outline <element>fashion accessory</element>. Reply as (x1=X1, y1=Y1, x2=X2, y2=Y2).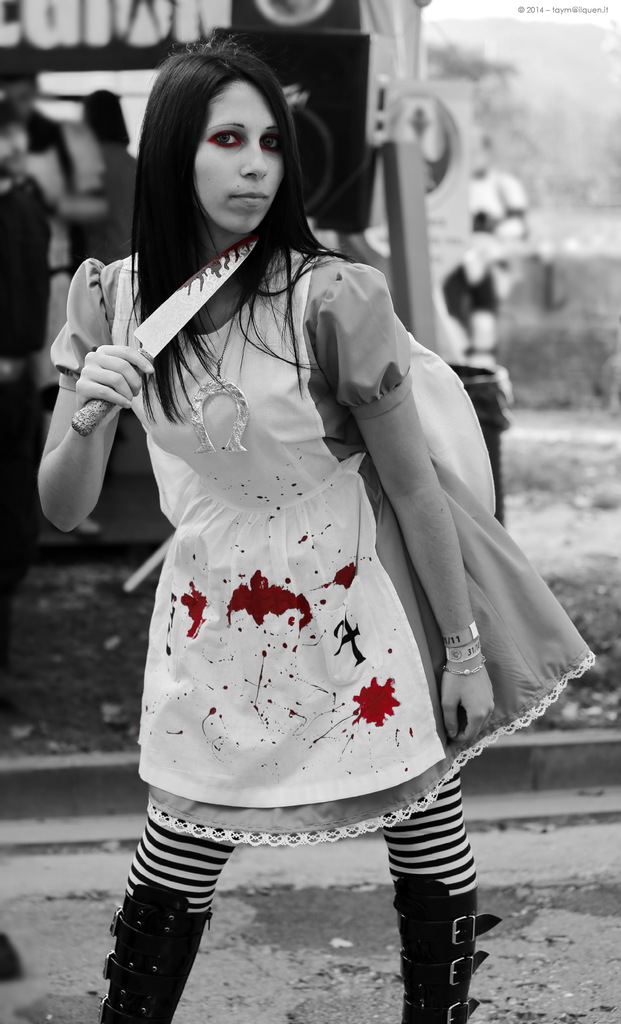
(x1=194, y1=287, x2=250, y2=454).
